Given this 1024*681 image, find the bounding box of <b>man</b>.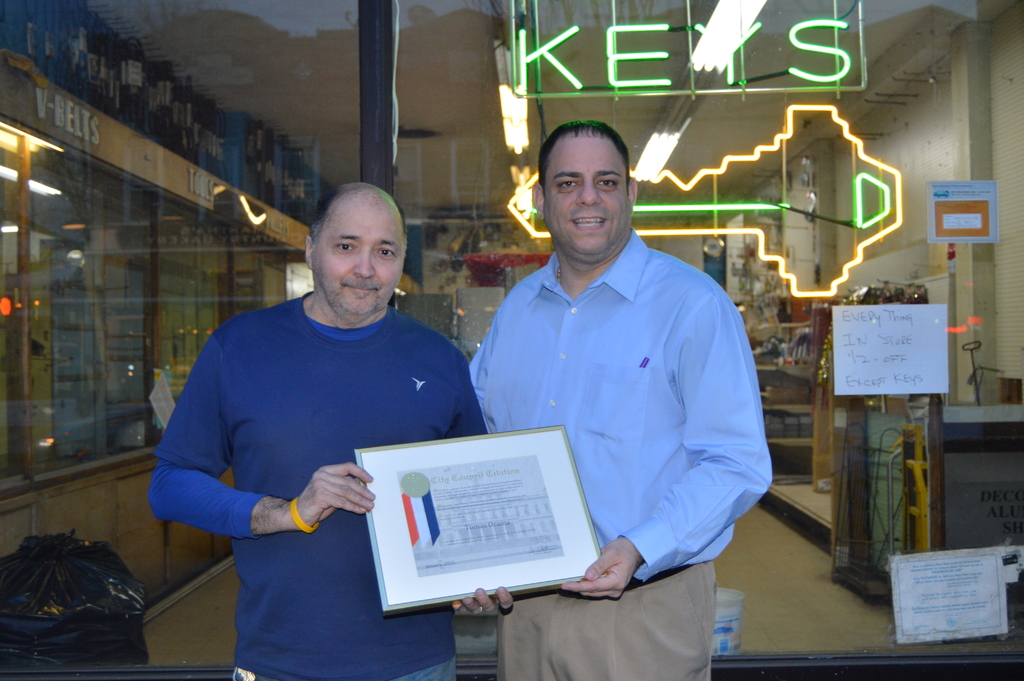
[left=144, top=177, right=517, bottom=680].
